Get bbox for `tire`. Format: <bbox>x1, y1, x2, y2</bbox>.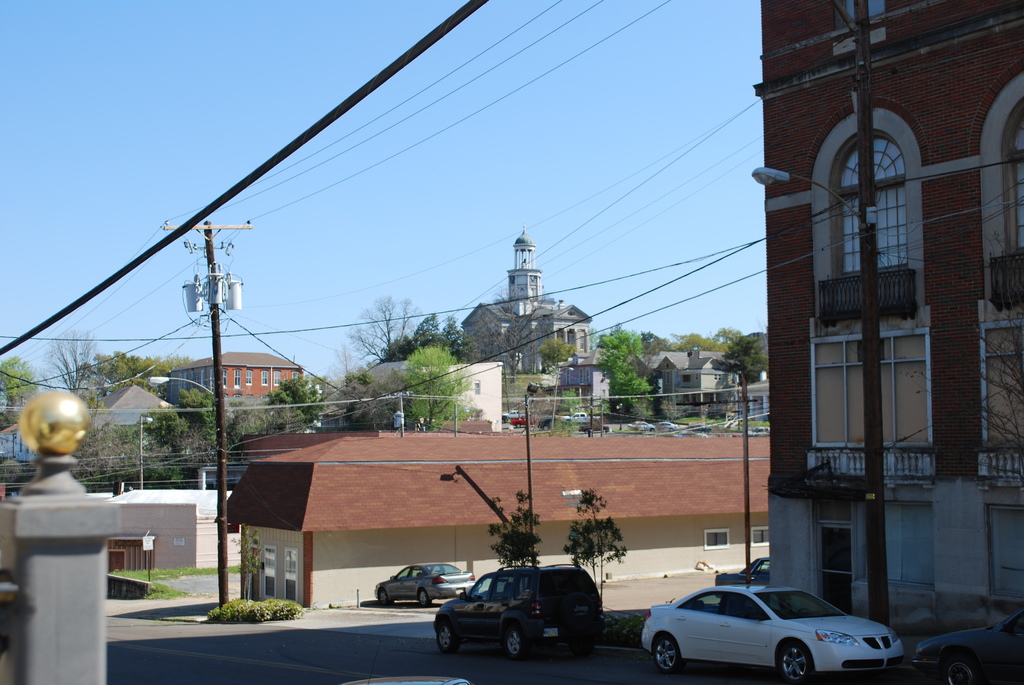
<bbox>668, 422, 676, 435</bbox>.
